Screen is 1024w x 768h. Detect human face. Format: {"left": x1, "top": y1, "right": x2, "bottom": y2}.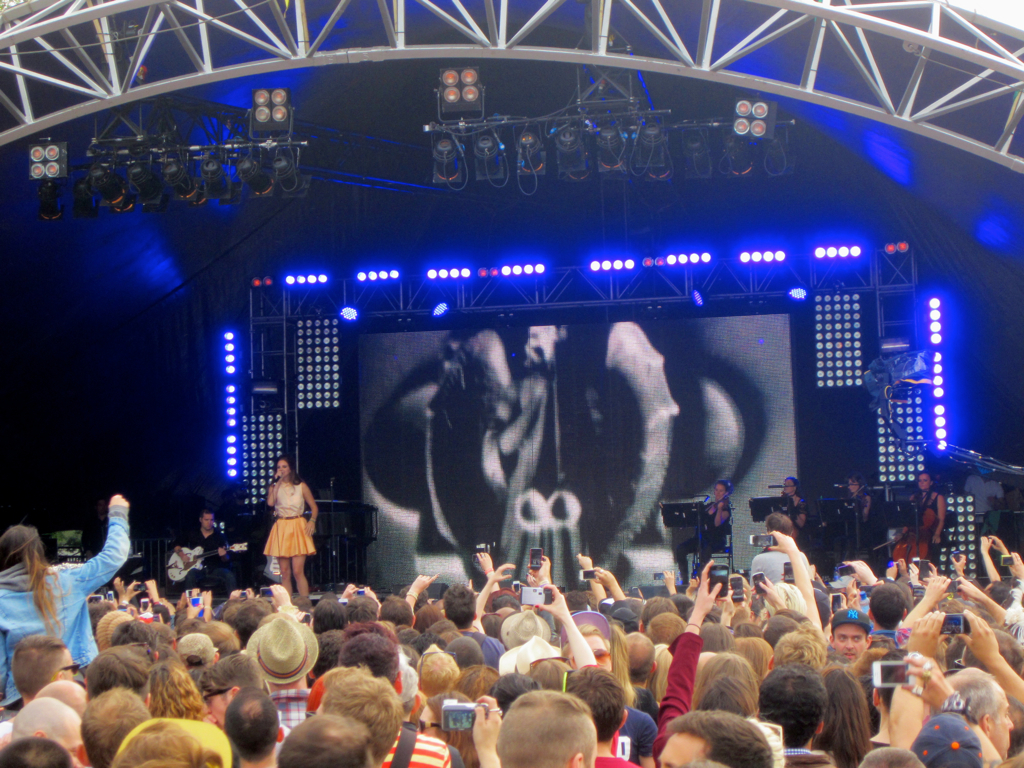
{"left": 276, "top": 460, "right": 290, "bottom": 478}.
